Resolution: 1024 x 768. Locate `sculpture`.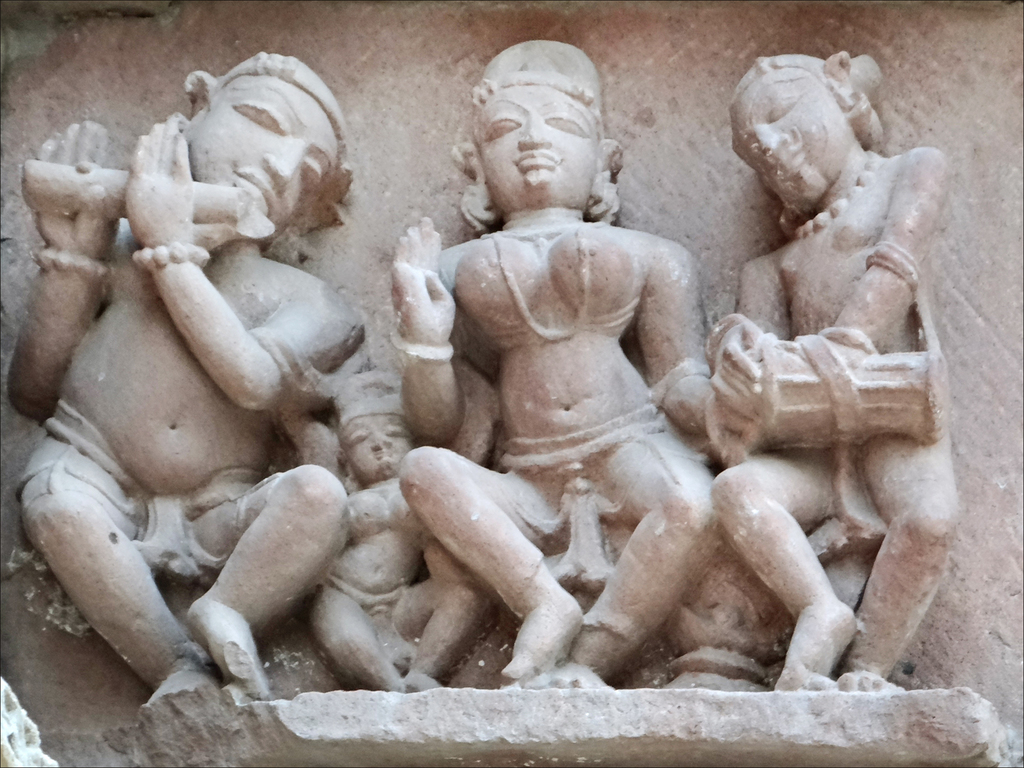
<bbox>8, 38, 963, 704</bbox>.
